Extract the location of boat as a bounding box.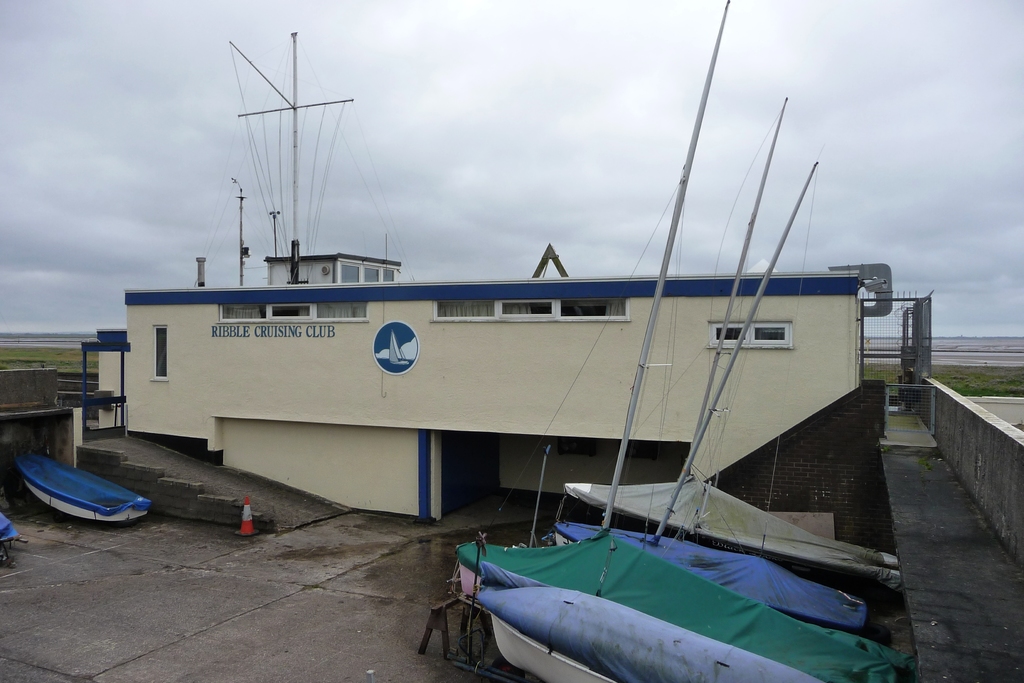
detection(552, 155, 874, 644).
